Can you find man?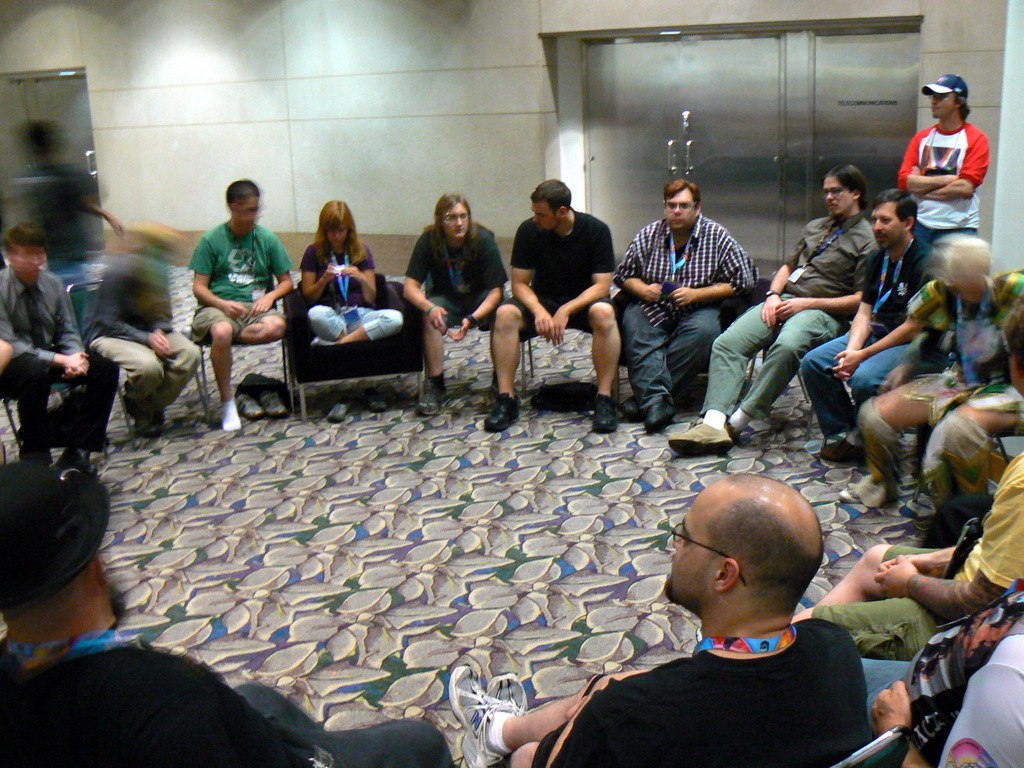
Yes, bounding box: (x1=0, y1=458, x2=455, y2=767).
